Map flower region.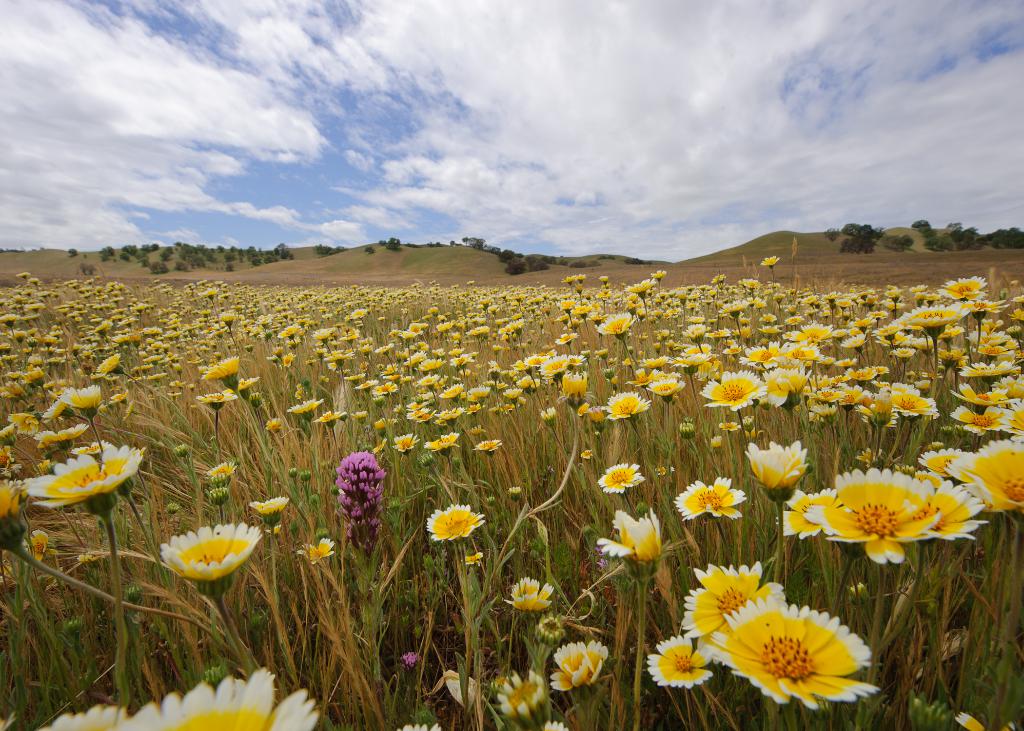
Mapped to {"x1": 156, "y1": 520, "x2": 268, "y2": 591}.
